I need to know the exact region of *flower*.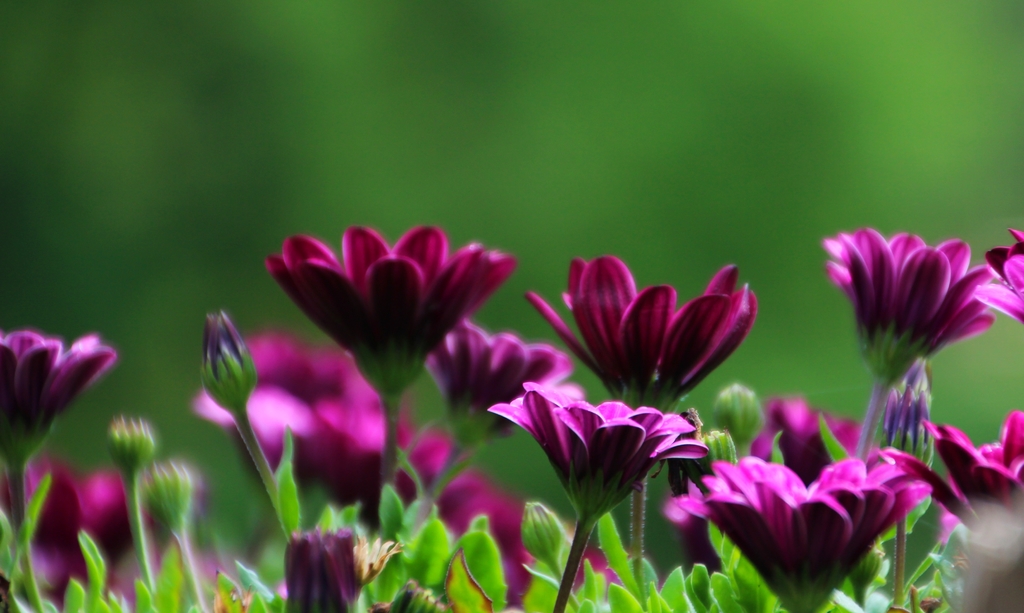
Region: 0/444/132/598.
